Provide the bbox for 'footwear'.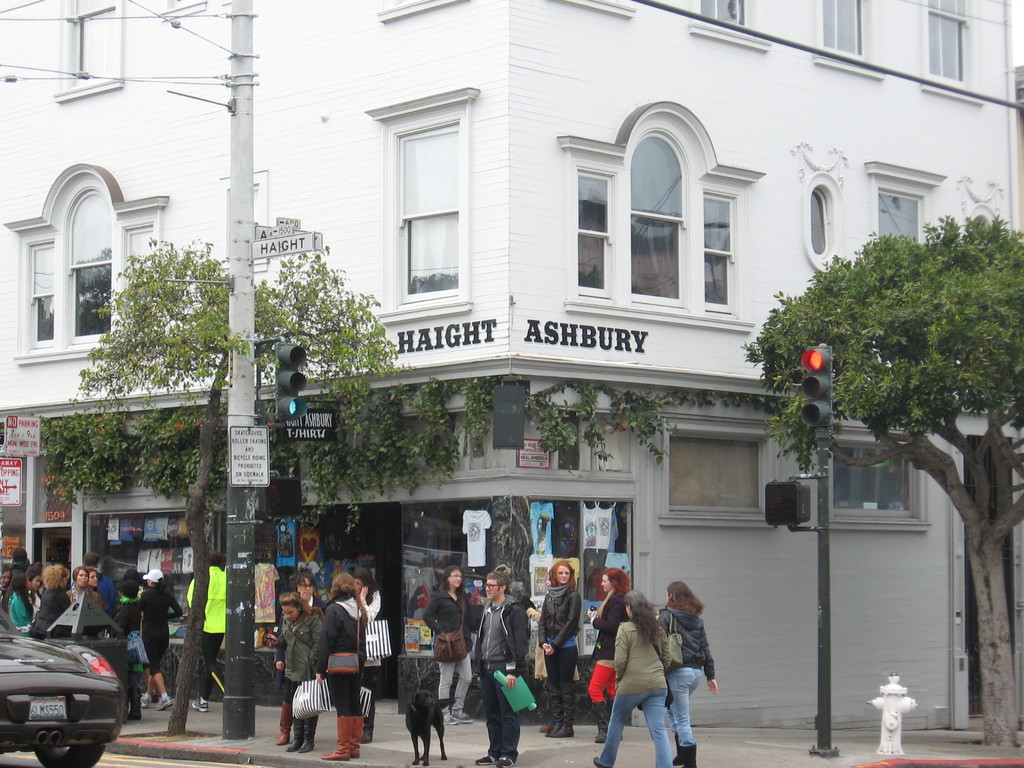
(x1=493, y1=753, x2=512, y2=767).
